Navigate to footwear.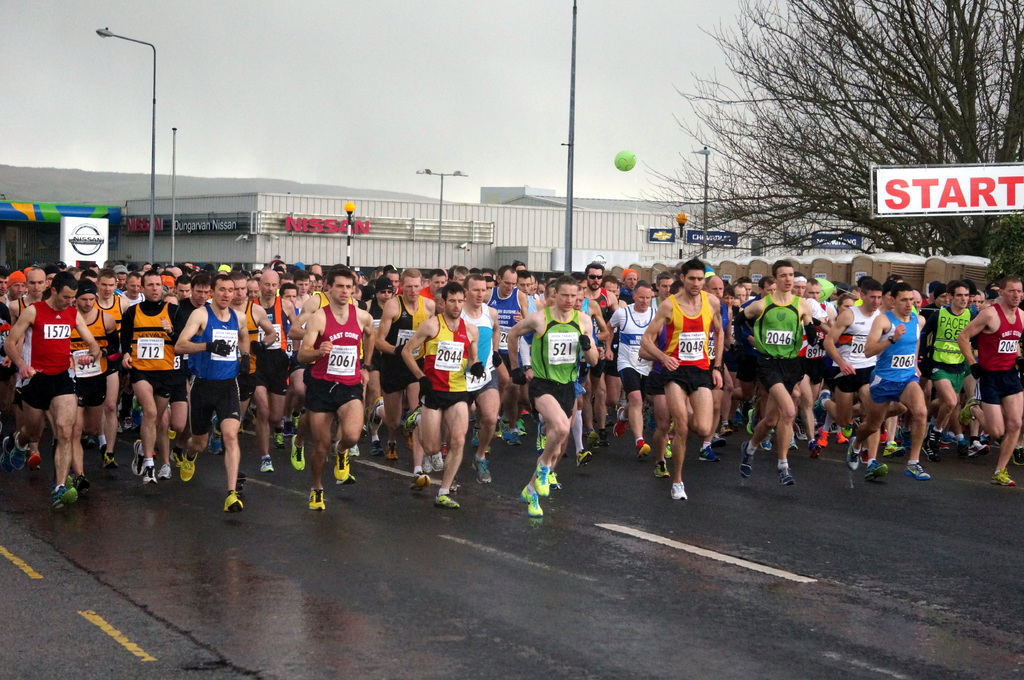
Navigation target: rect(435, 494, 461, 508).
